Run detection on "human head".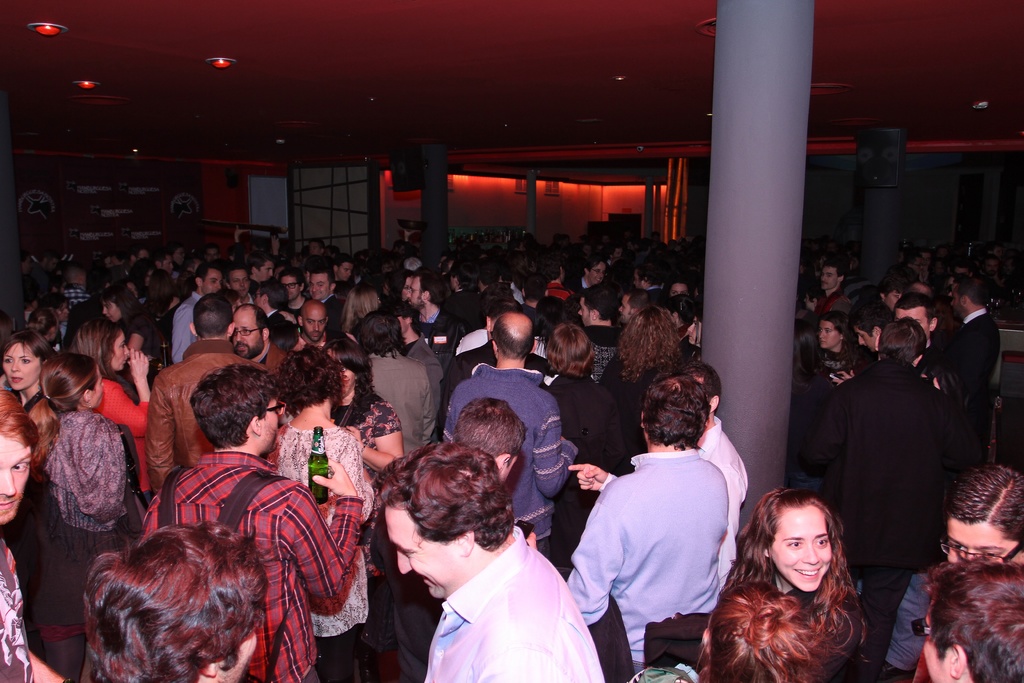
Result: BBox(941, 462, 1023, 568).
